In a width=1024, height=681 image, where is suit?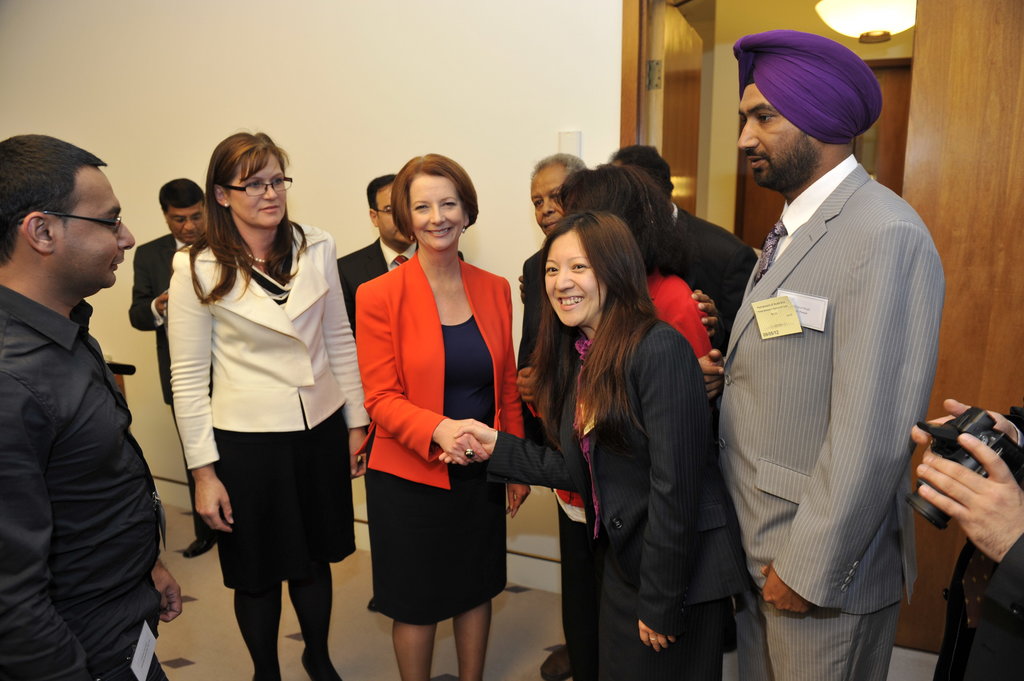
354,243,528,498.
